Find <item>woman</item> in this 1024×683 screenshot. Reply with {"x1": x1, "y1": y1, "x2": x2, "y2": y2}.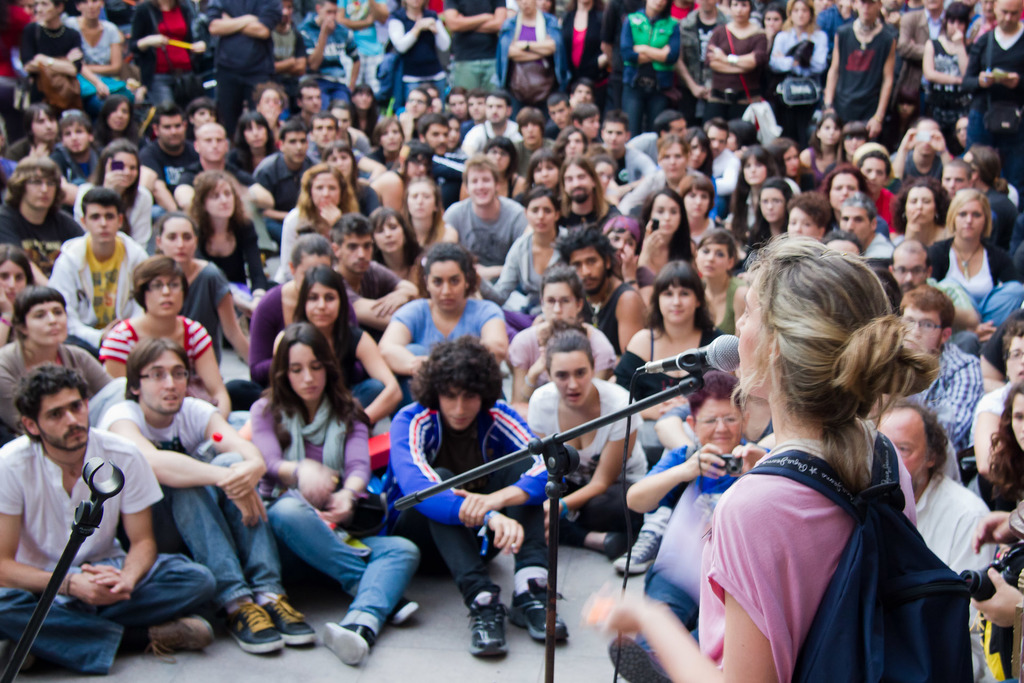
{"x1": 927, "y1": 193, "x2": 1023, "y2": 342}.
